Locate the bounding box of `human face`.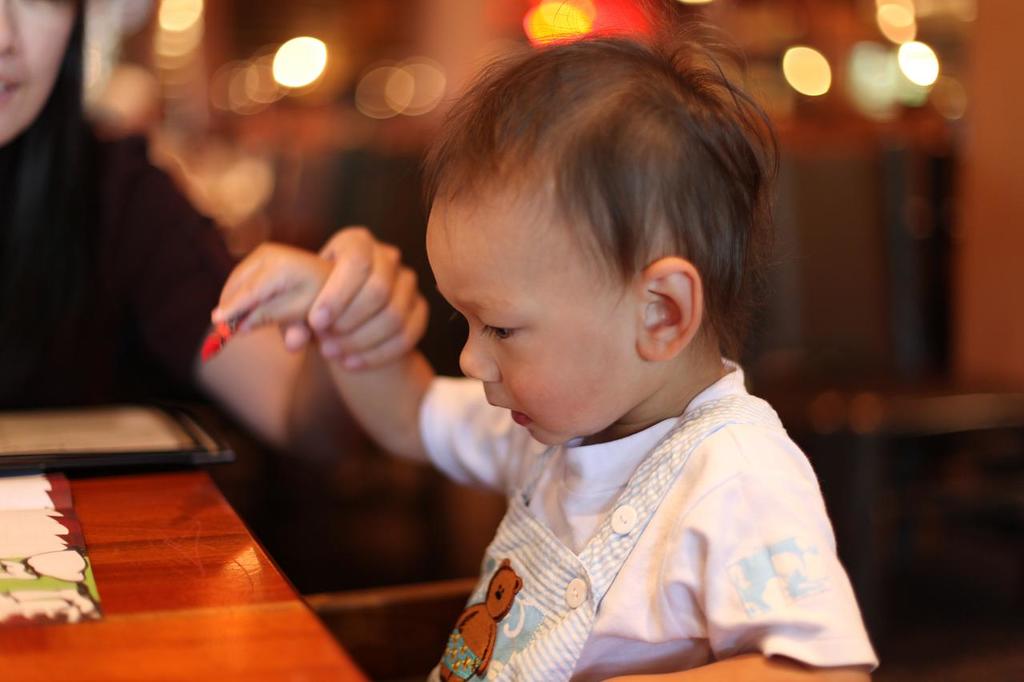
Bounding box: bbox=[427, 217, 643, 445].
